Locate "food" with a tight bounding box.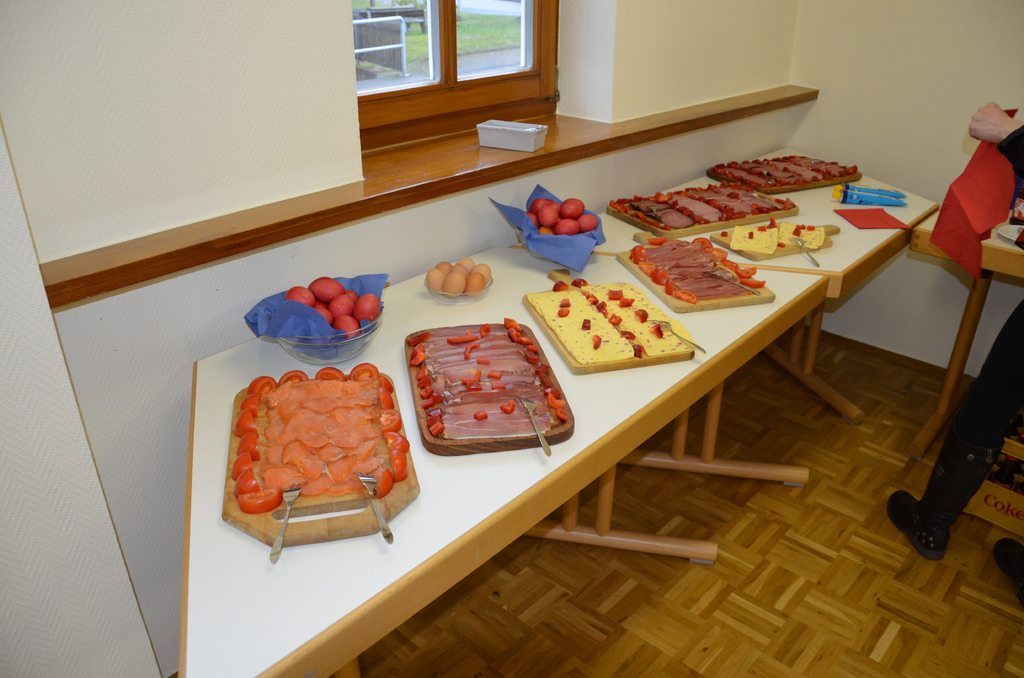
bbox(617, 295, 632, 308).
